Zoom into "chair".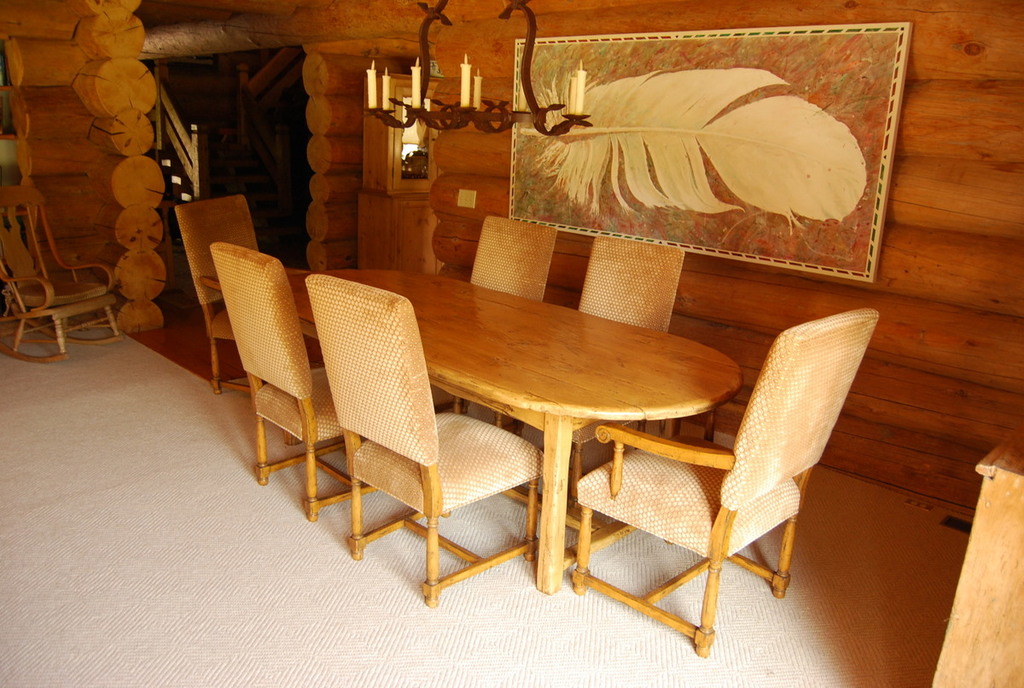
Zoom target: [x1=174, y1=194, x2=320, y2=398].
